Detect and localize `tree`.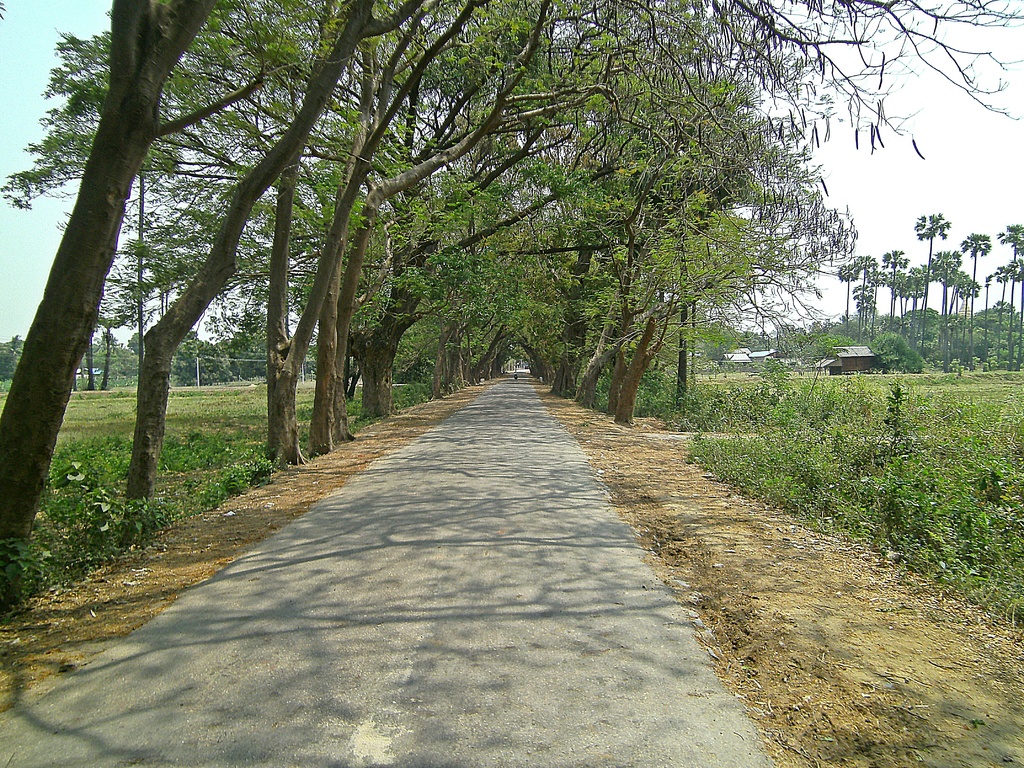
Localized at 999,223,1023,259.
